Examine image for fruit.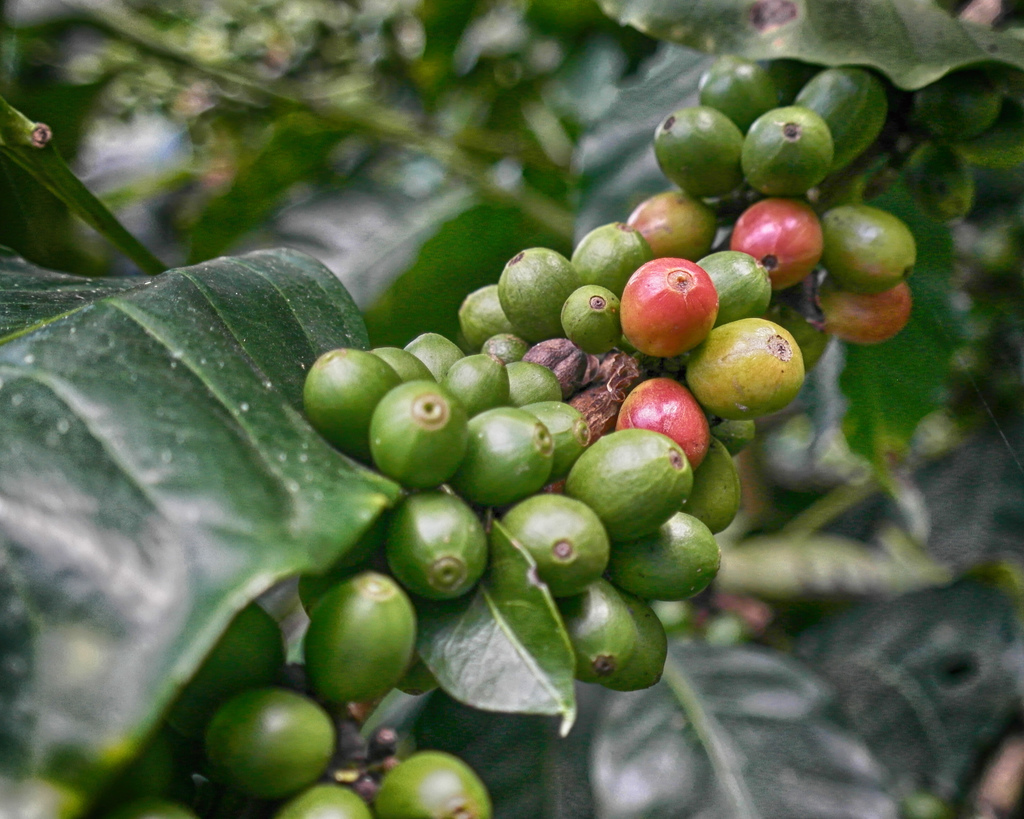
Examination result: (left=563, top=433, right=699, bottom=542).
